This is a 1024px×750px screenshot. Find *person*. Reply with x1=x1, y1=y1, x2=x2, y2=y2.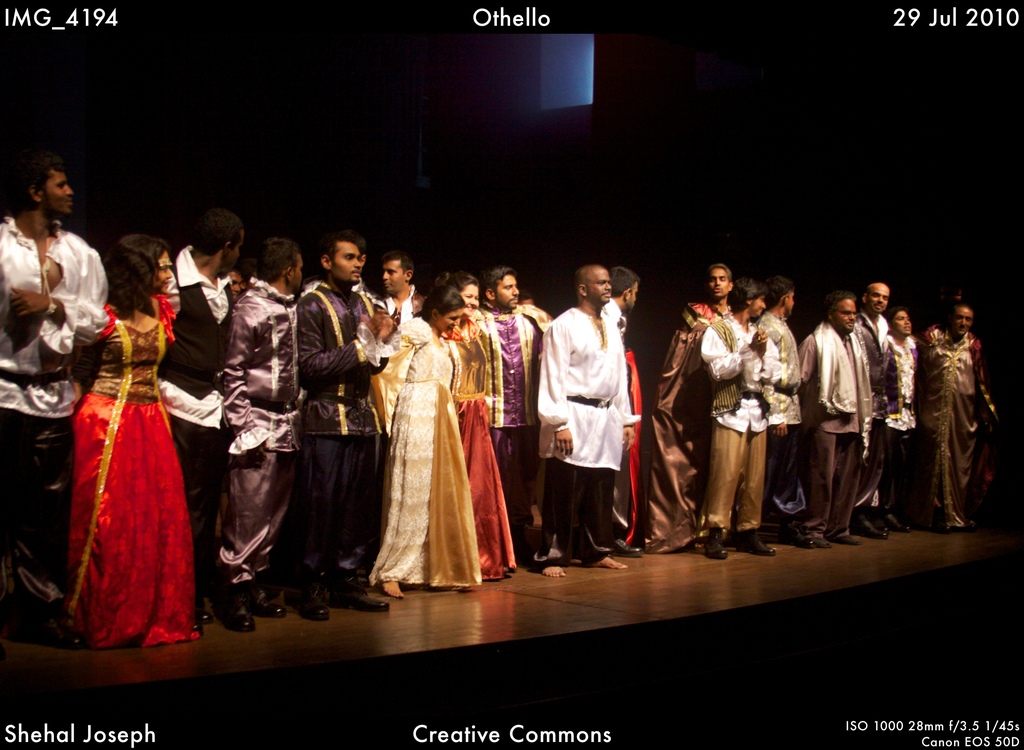
x1=367, y1=282, x2=483, y2=598.
